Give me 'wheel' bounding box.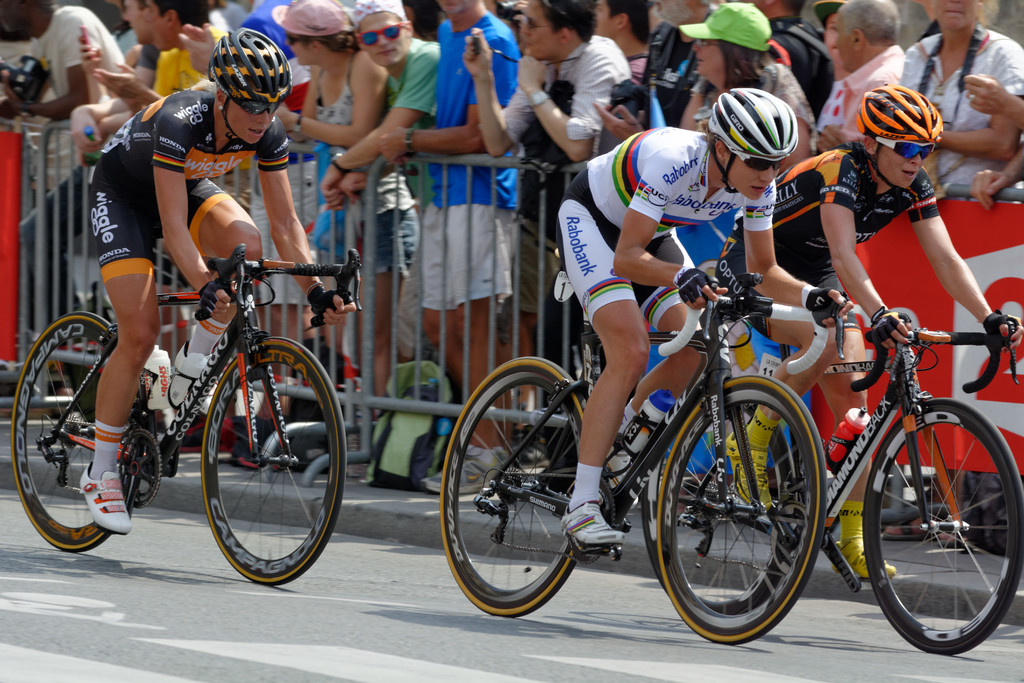
locate(12, 311, 140, 551).
